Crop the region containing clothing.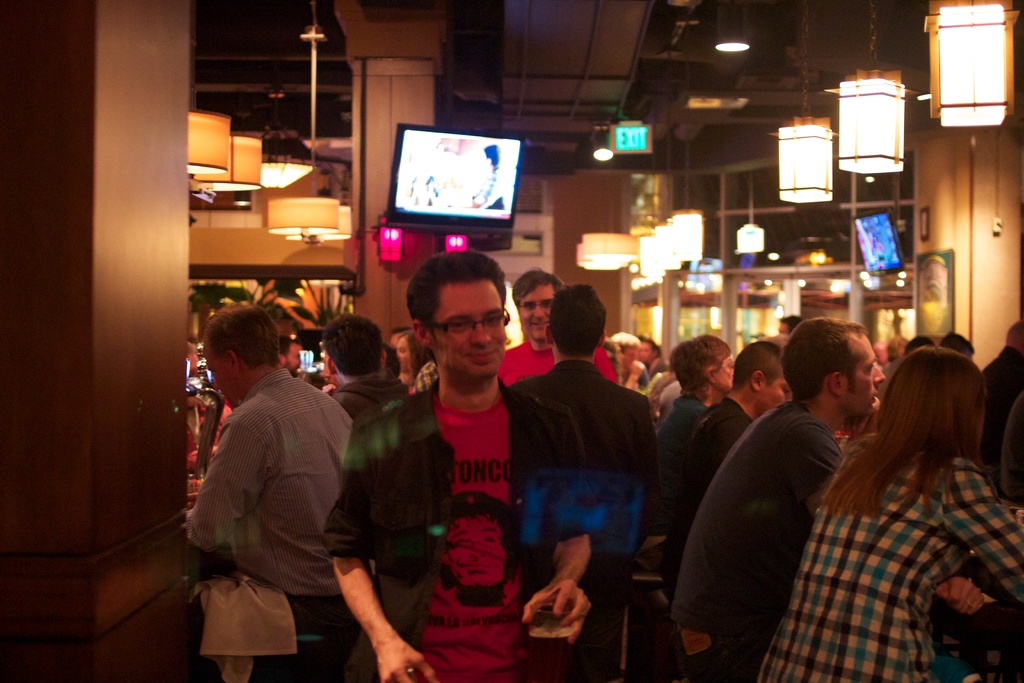
Crop region: 507:333:563:386.
